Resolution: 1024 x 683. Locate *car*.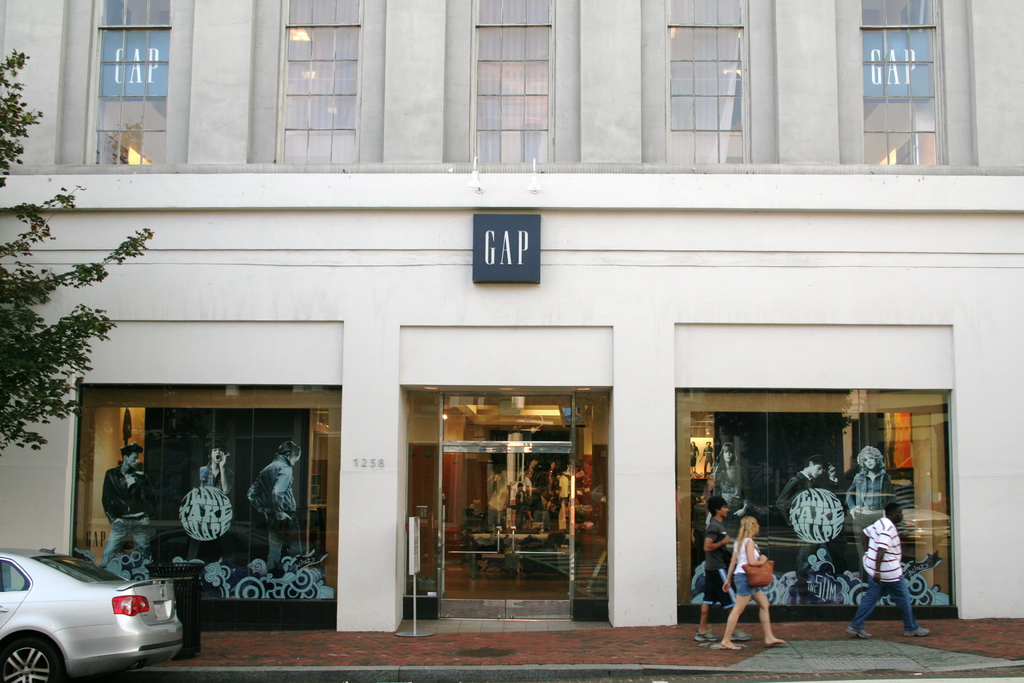
Rect(0, 551, 181, 682).
